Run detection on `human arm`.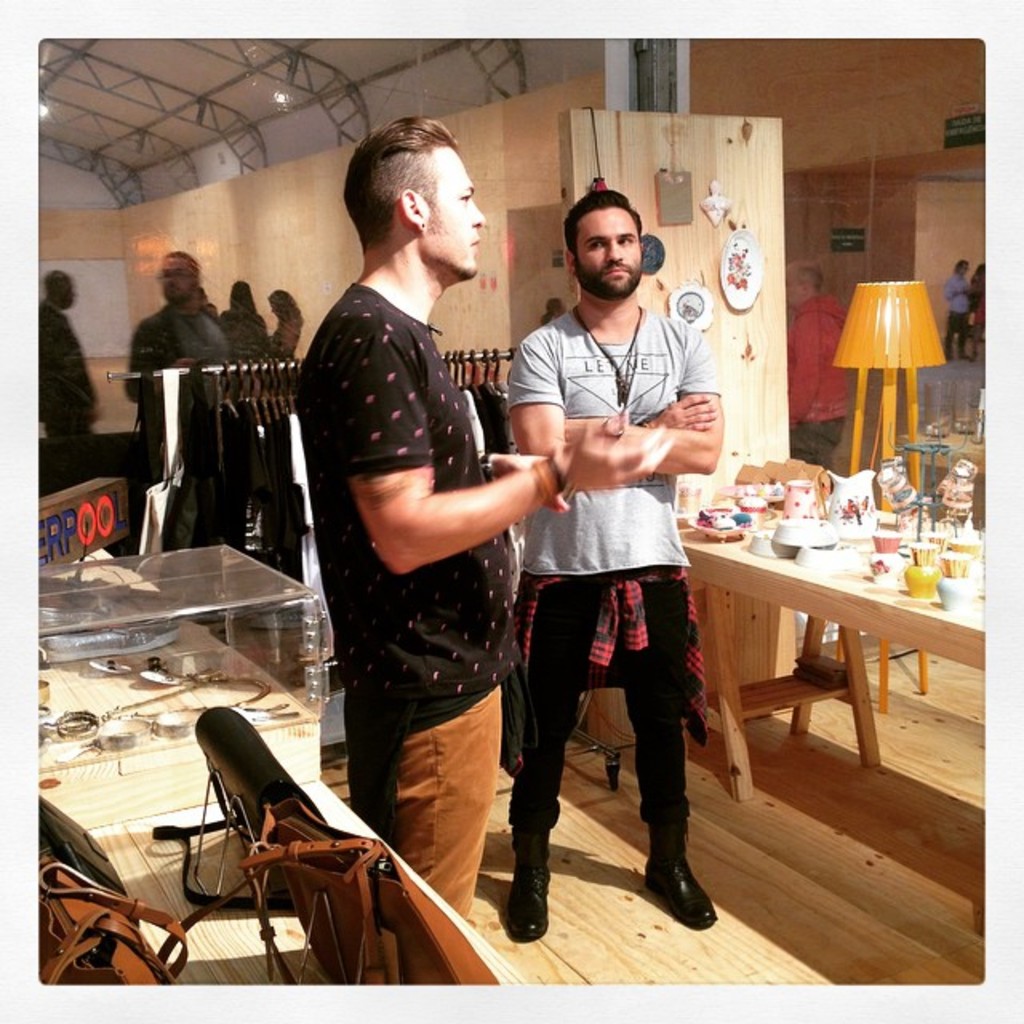
Result: x1=562 y1=317 x2=715 y2=477.
